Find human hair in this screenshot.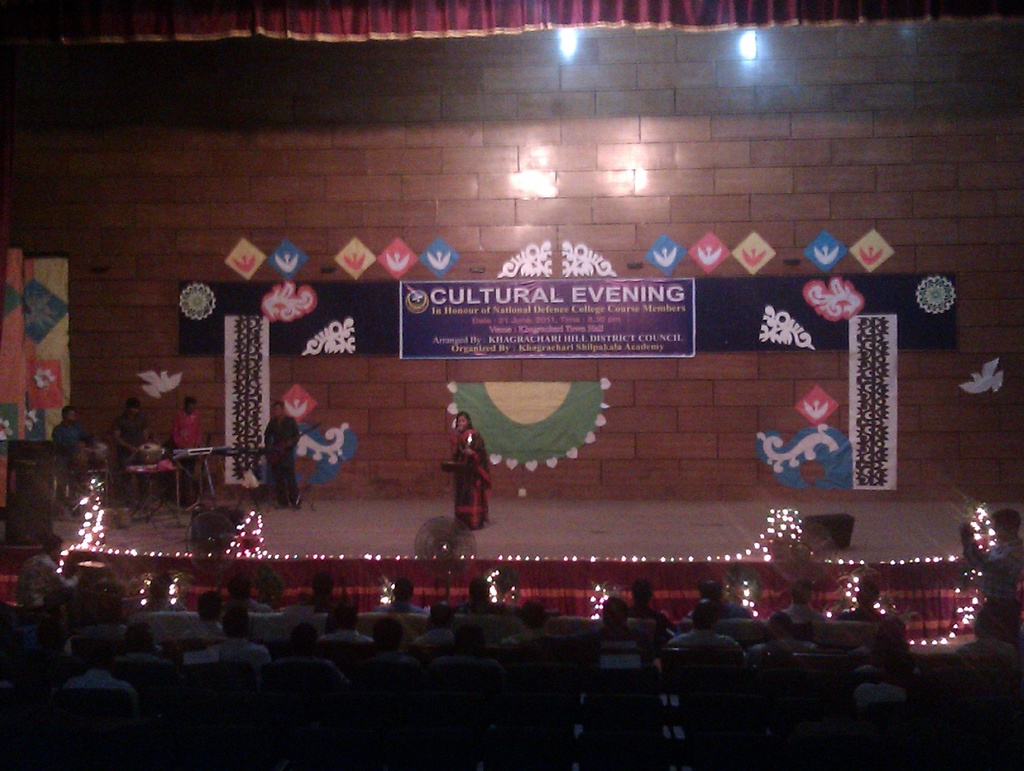
The bounding box for human hair is rect(372, 615, 403, 649).
